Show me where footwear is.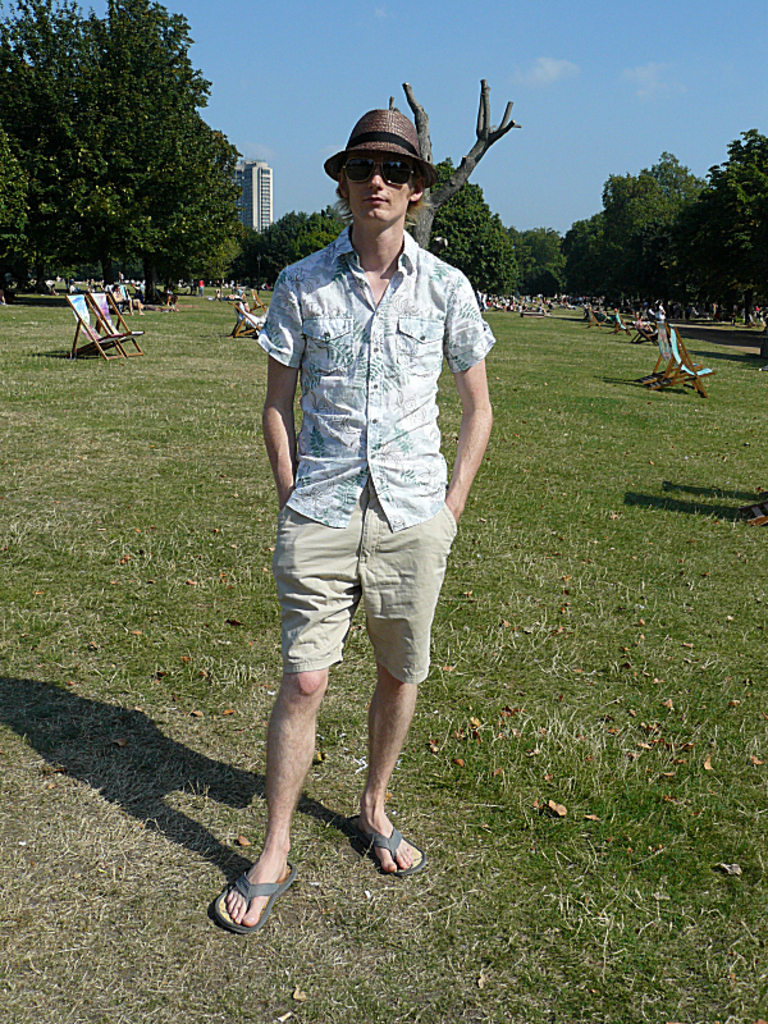
footwear is at detection(207, 856, 296, 932).
